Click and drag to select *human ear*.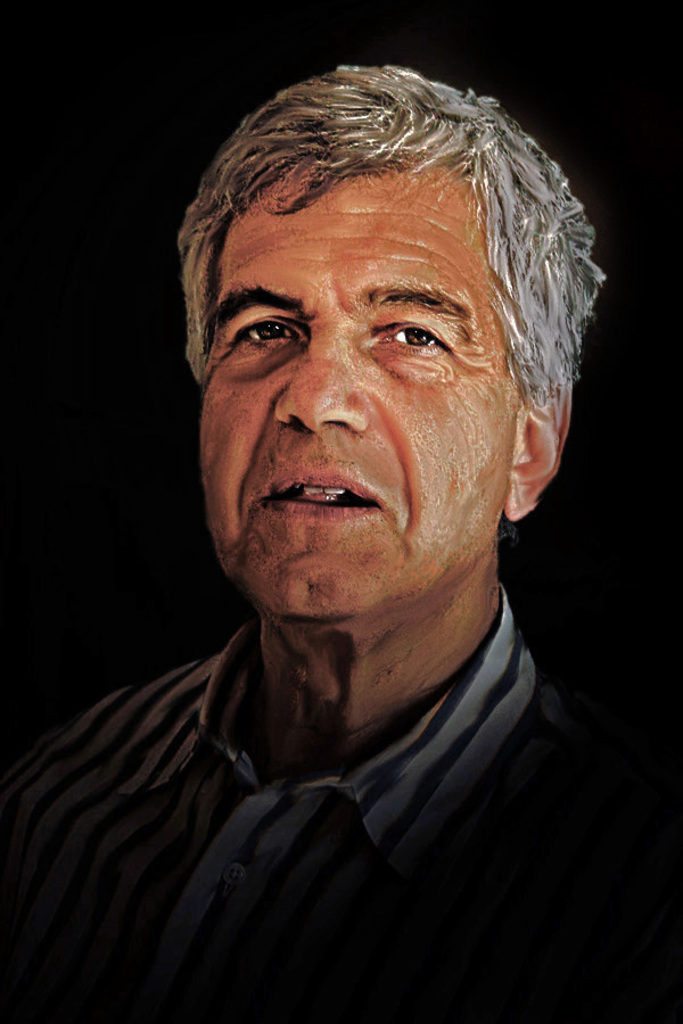
Selection: [left=509, top=375, right=569, bottom=520].
